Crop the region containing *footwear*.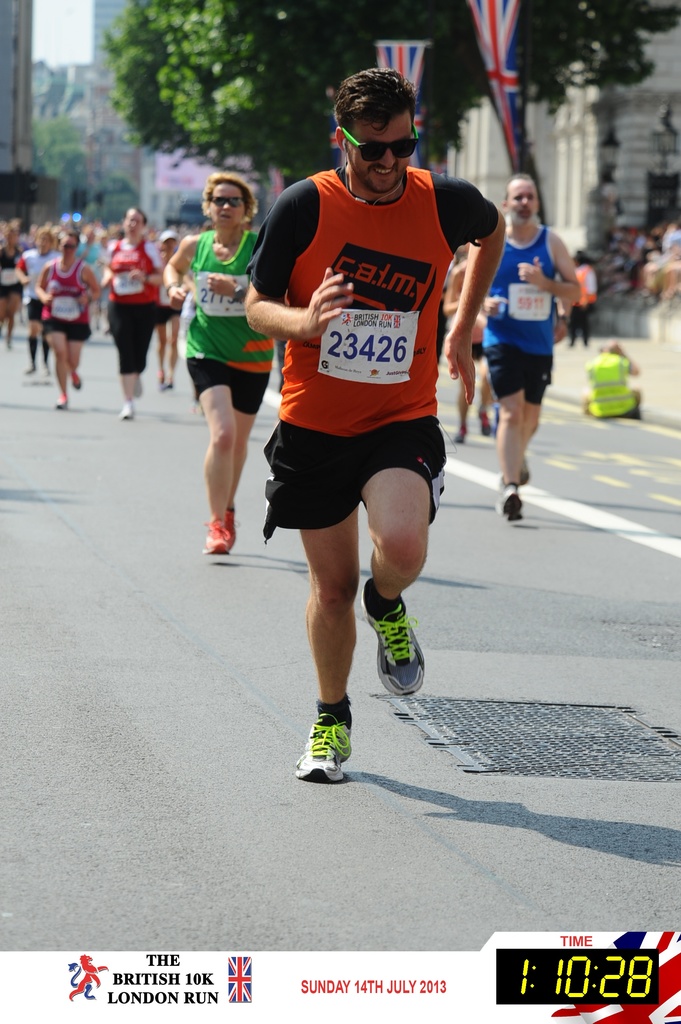
Crop region: pyautogui.locateOnScreen(70, 370, 84, 390).
